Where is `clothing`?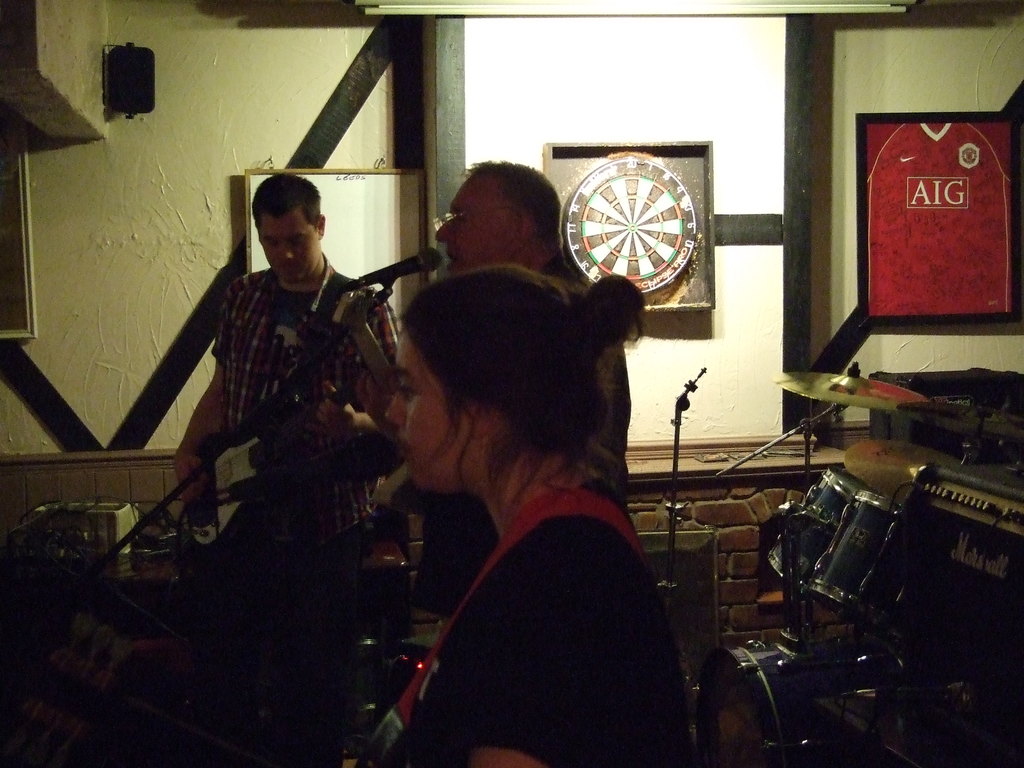
216 246 404 543.
